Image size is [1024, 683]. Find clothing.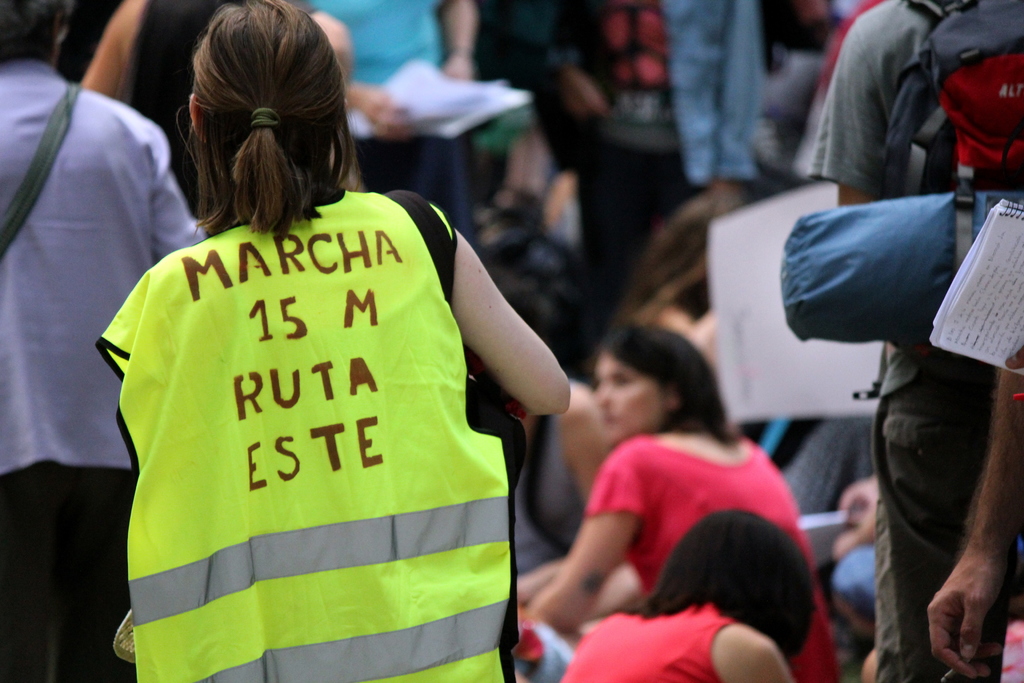
<bbox>0, 60, 206, 474</bbox>.
